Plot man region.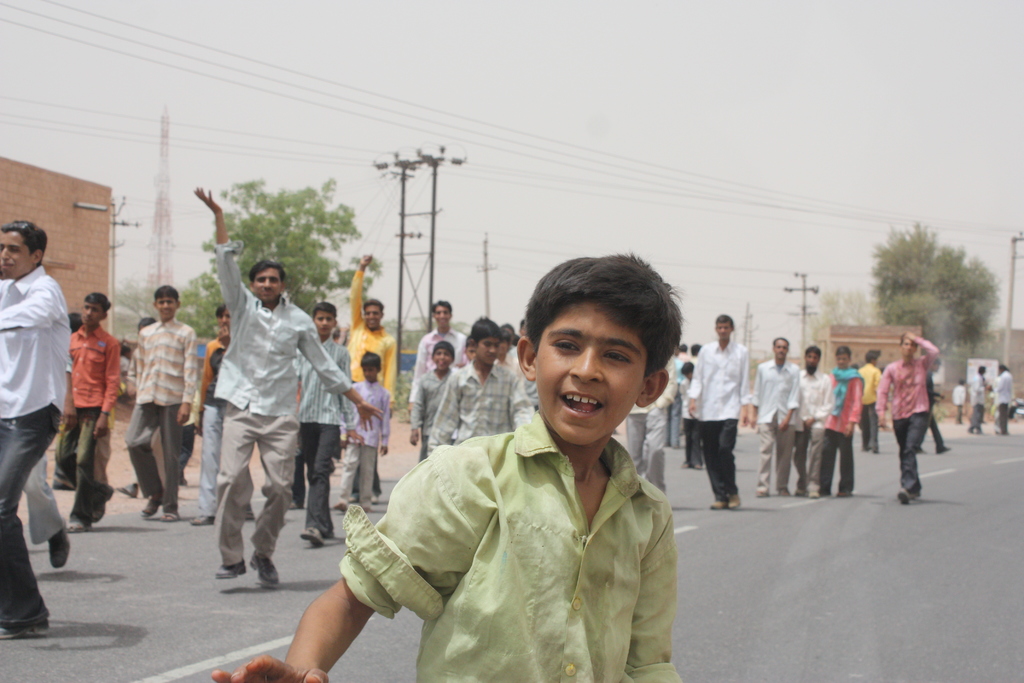
Plotted at left=748, top=338, right=800, bottom=498.
